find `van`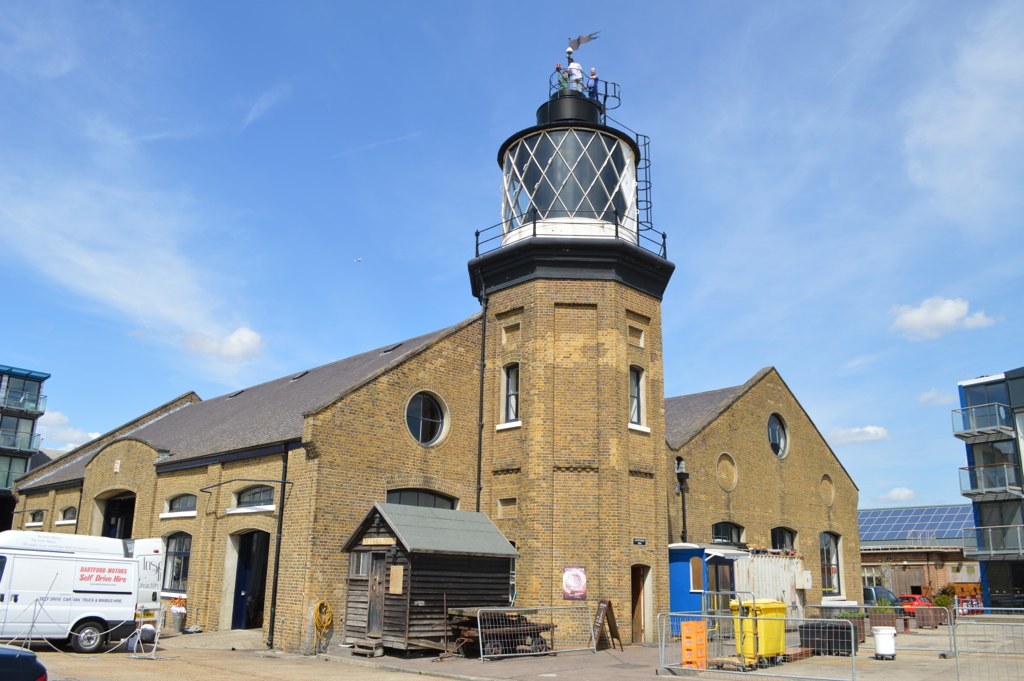
locate(0, 529, 164, 650)
